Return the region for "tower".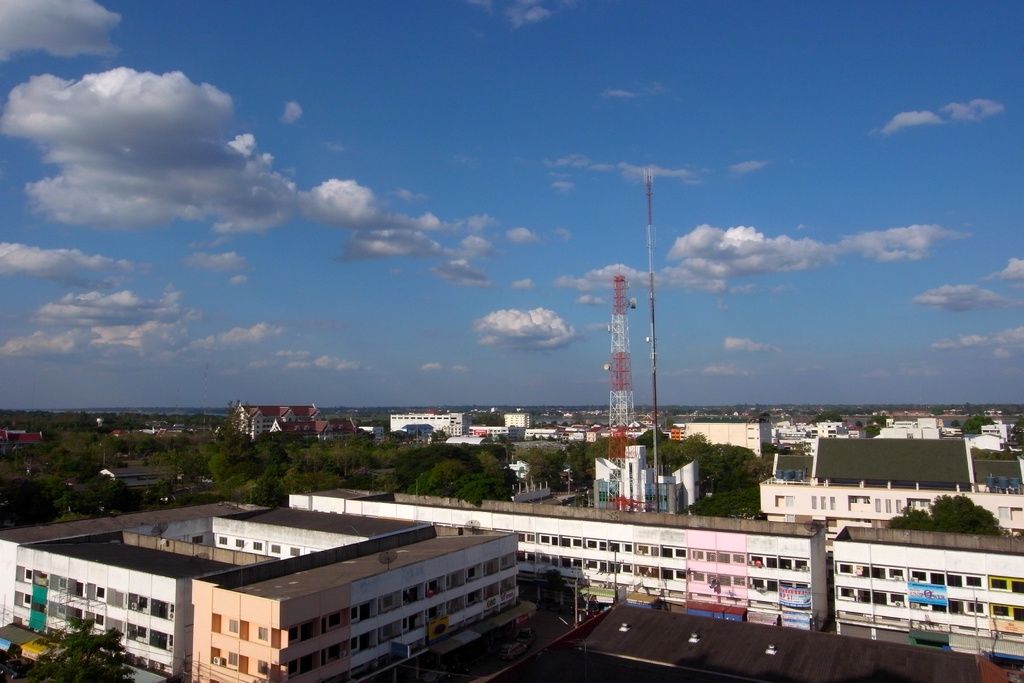
bbox=[640, 171, 660, 490].
